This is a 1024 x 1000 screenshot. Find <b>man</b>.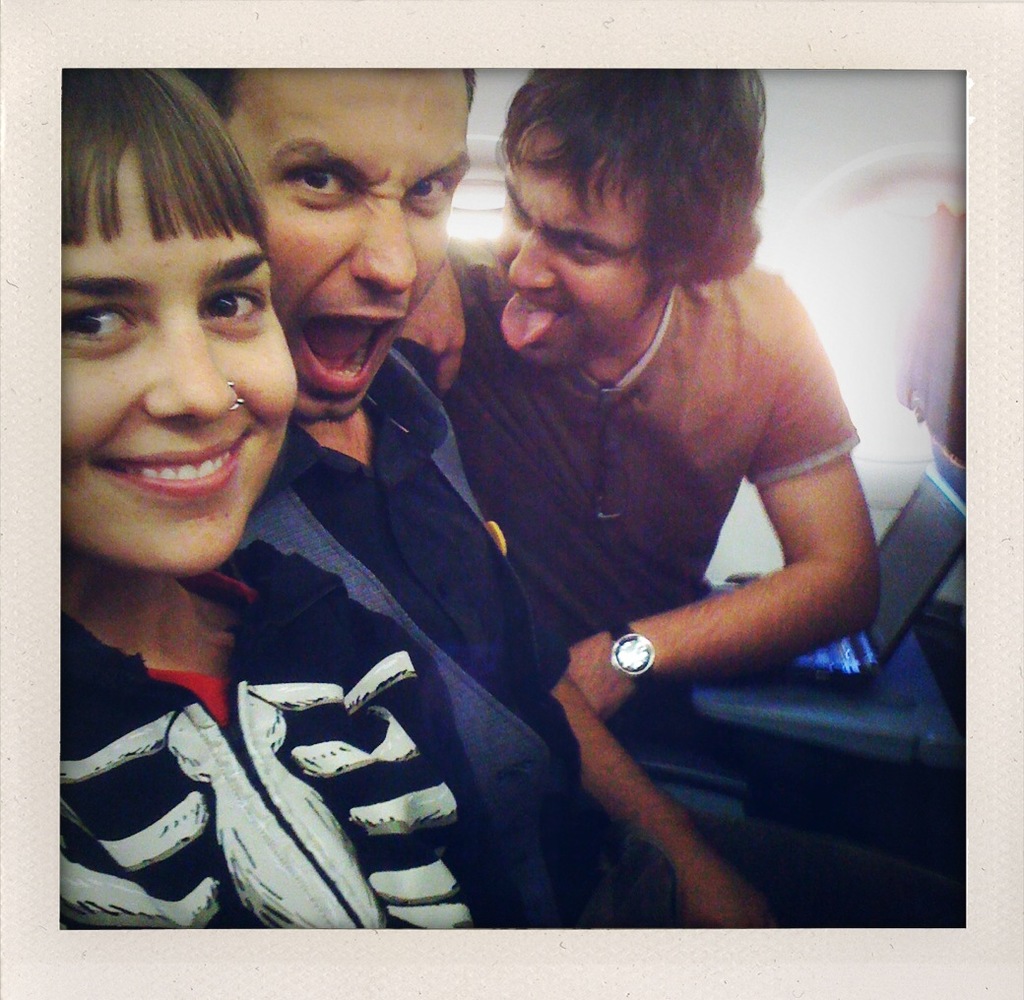
Bounding box: Rect(172, 63, 968, 933).
